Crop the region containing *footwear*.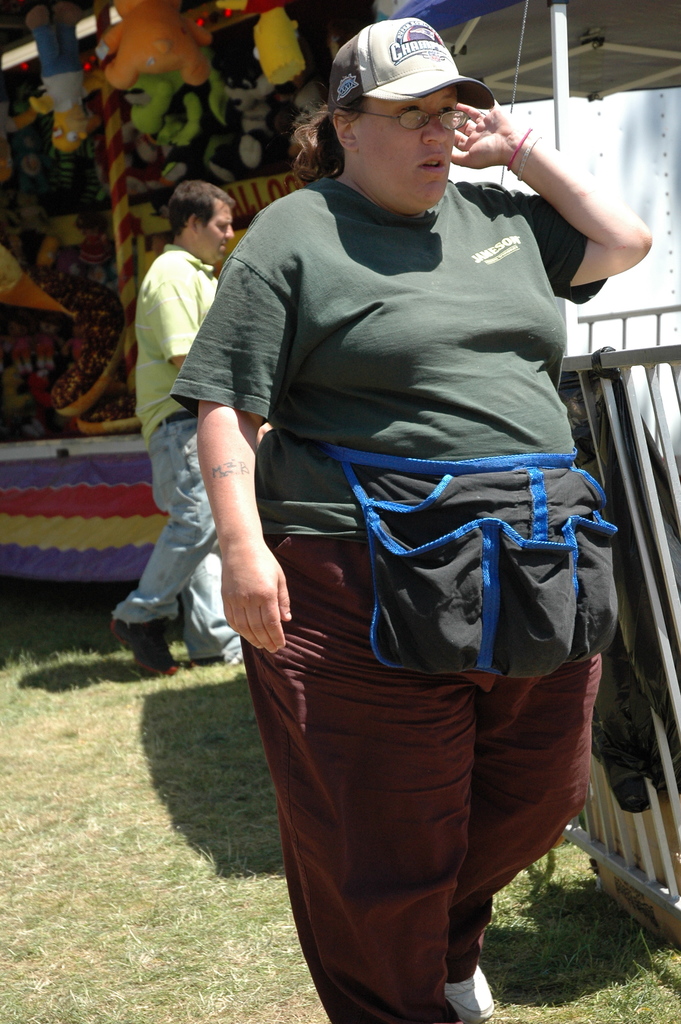
Crop region: detection(195, 646, 242, 669).
